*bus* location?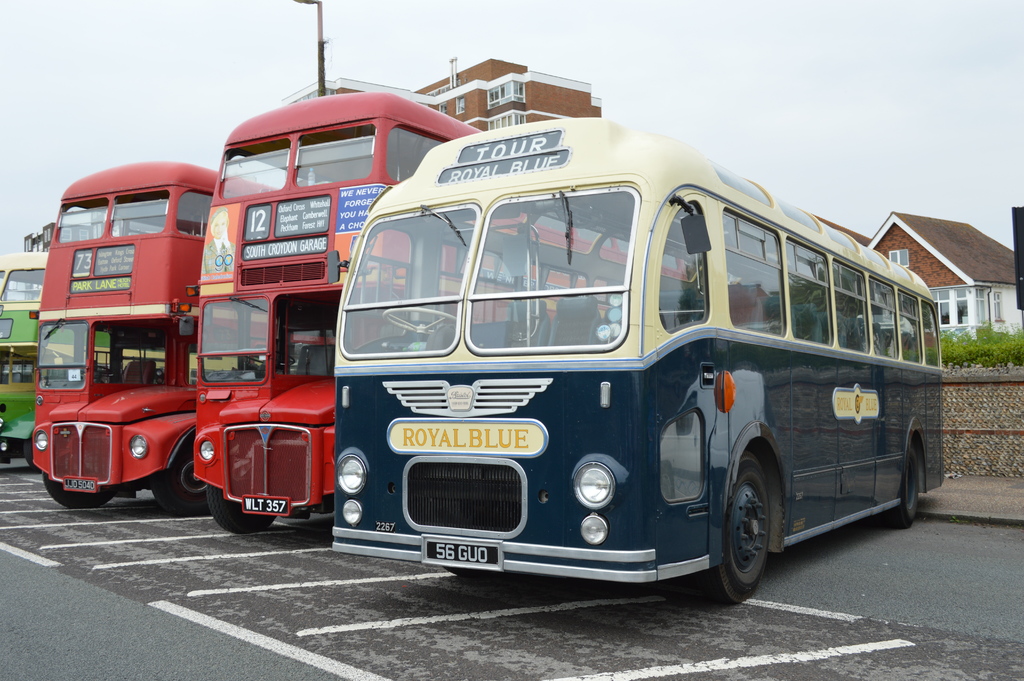
select_region(24, 158, 268, 514)
